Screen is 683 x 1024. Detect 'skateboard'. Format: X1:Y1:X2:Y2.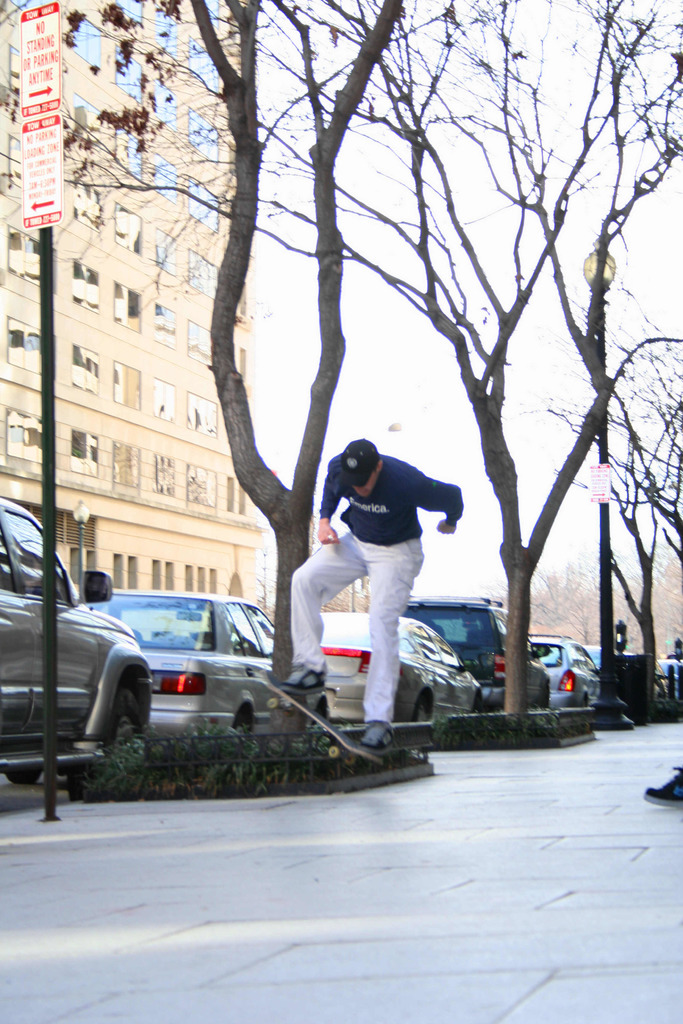
255:668:386:767.
